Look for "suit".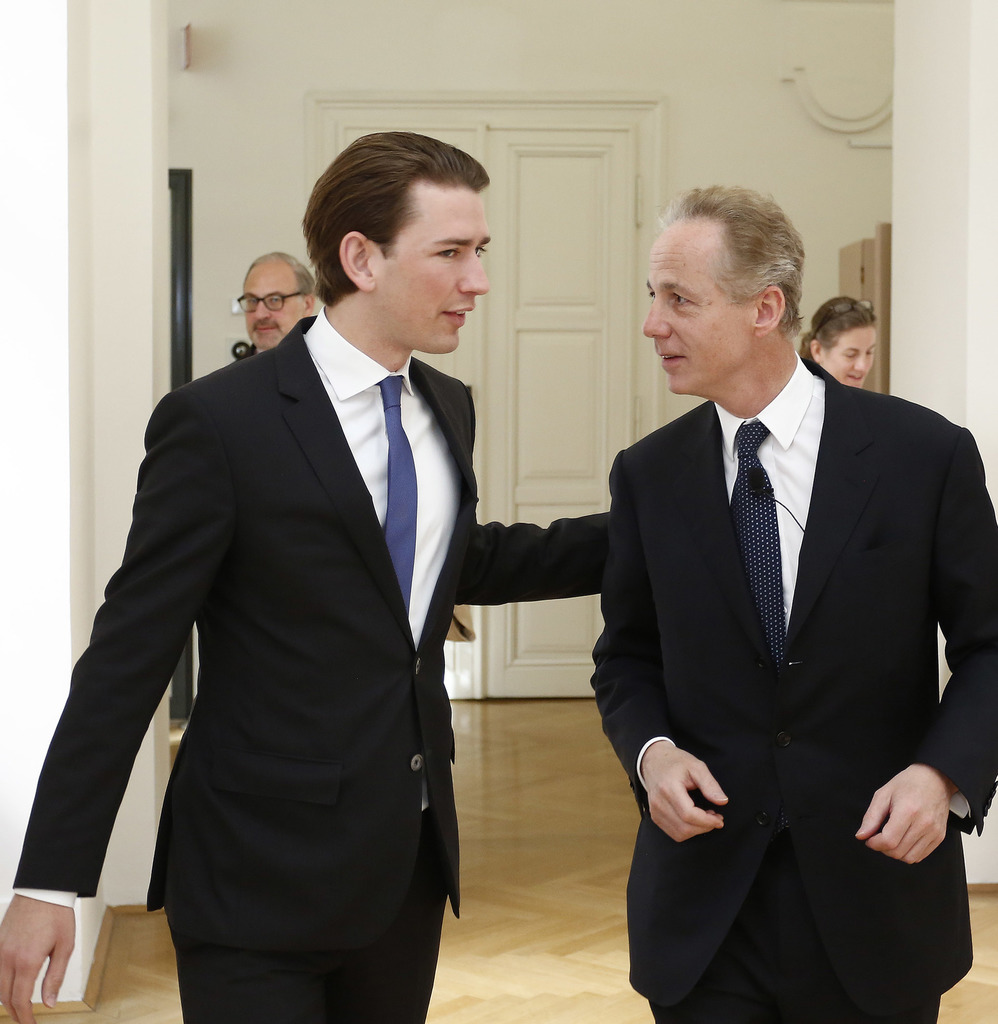
Found: x1=7 y1=307 x2=612 y2=1023.
